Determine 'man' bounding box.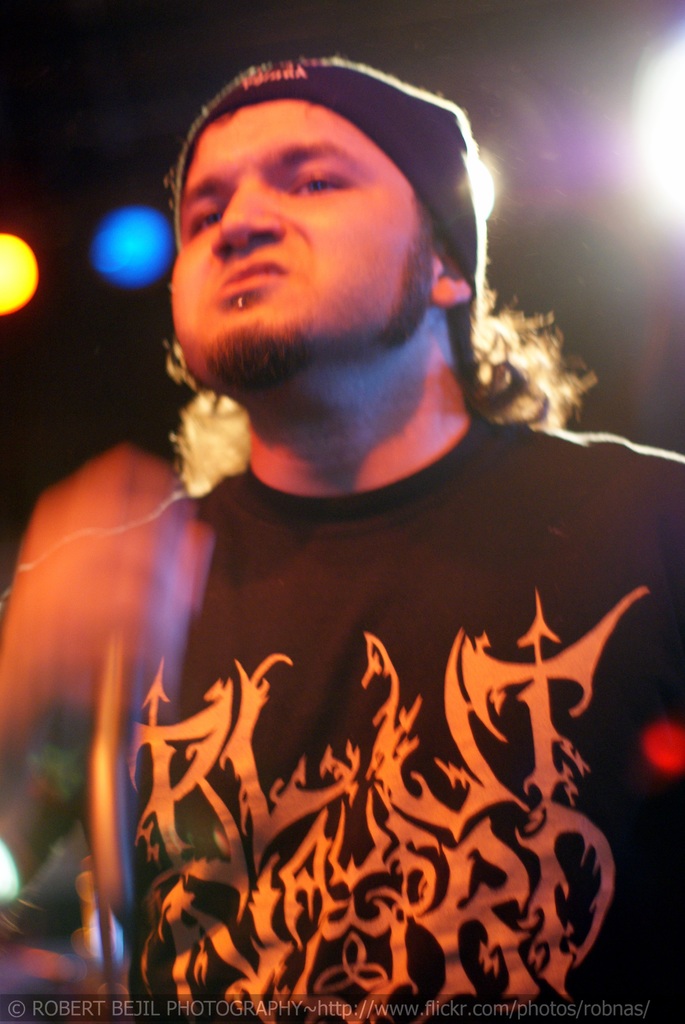
Determined: {"x1": 33, "y1": 81, "x2": 663, "y2": 975}.
